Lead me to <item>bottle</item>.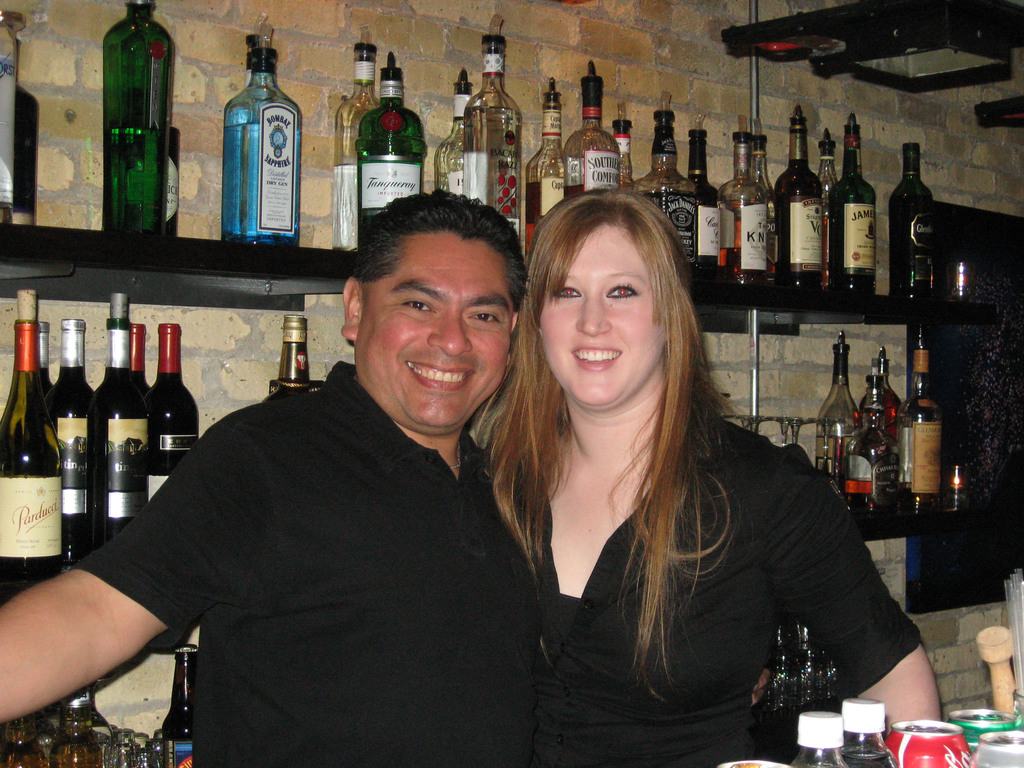
Lead to l=0, t=280, r=61, b=598.
